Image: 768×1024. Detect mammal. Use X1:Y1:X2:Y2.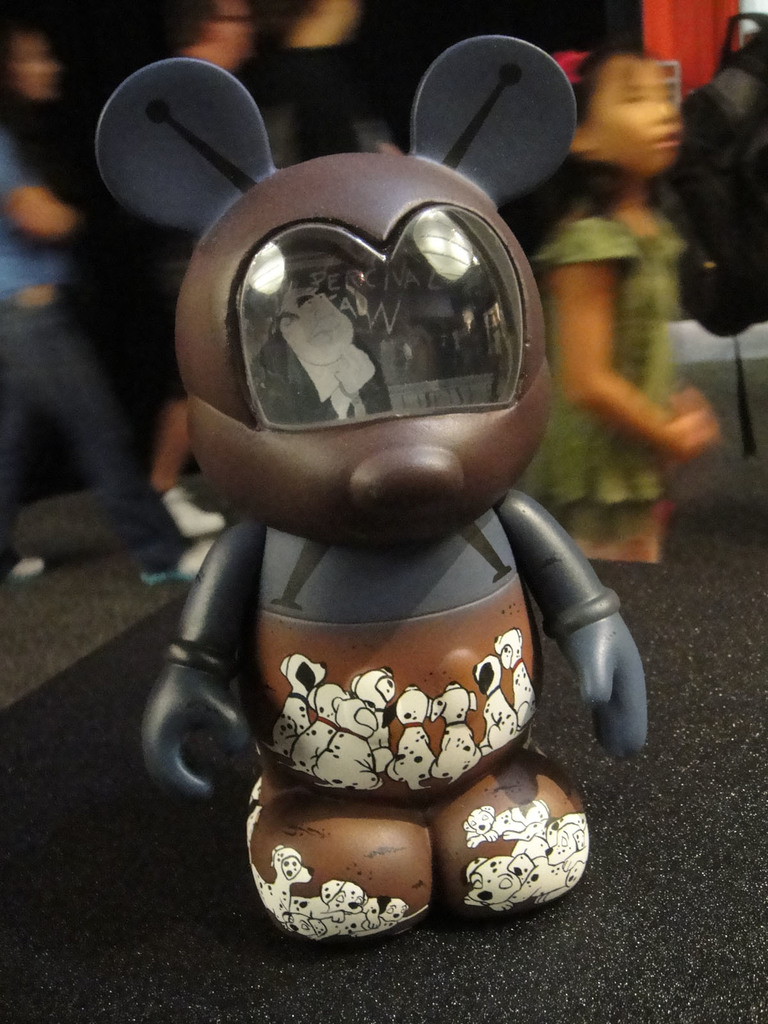
532:42:716:559.
